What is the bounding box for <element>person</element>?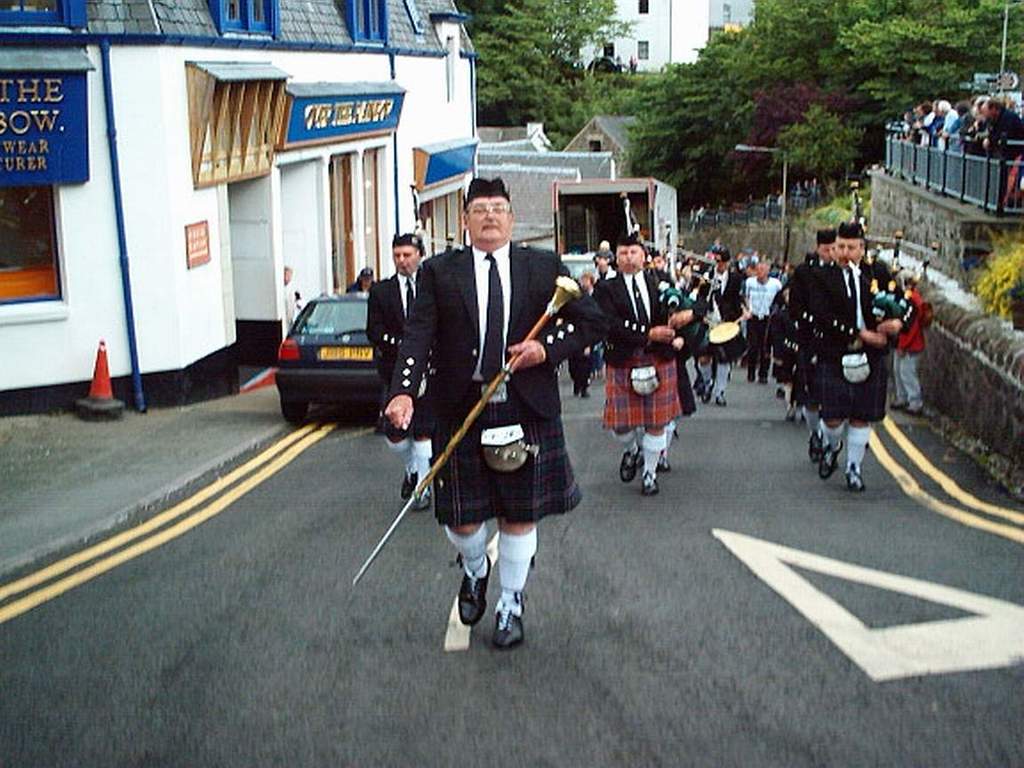
744, 263, 780, 384.
